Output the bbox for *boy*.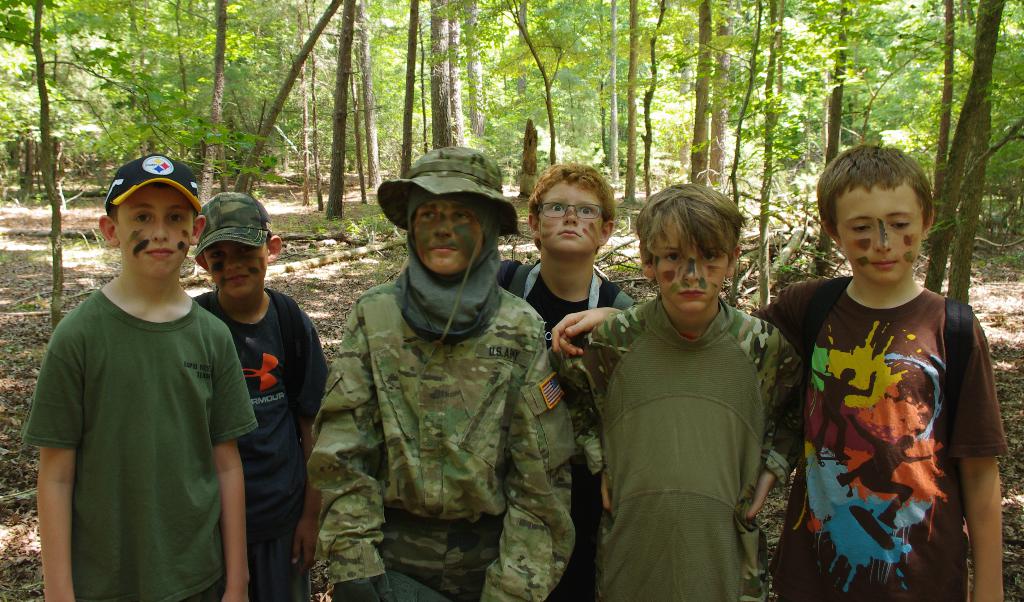
bbox(561, 184, 803, 601).
